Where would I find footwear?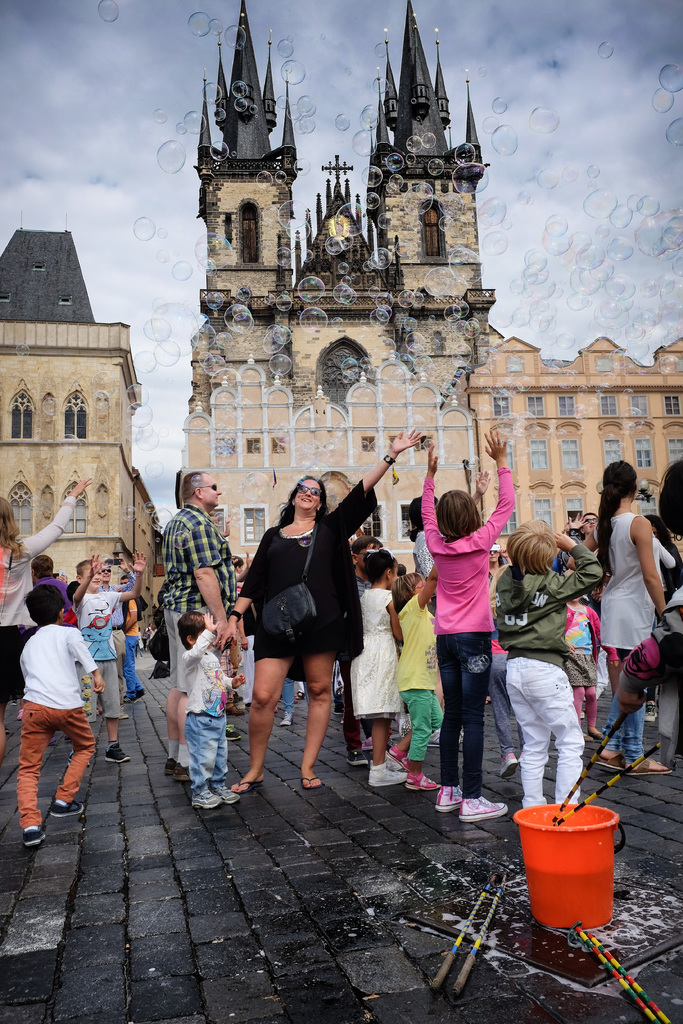
At crop(166, 755, 175, 776).
